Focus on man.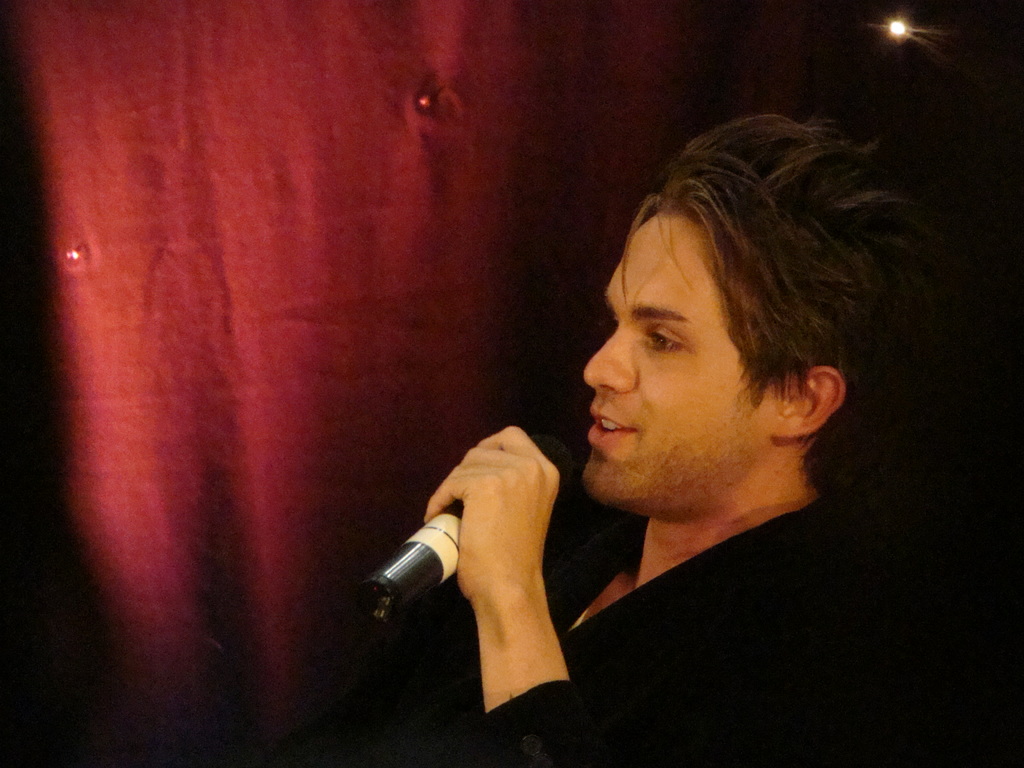
Focused at 417, 88, 945, 767.
